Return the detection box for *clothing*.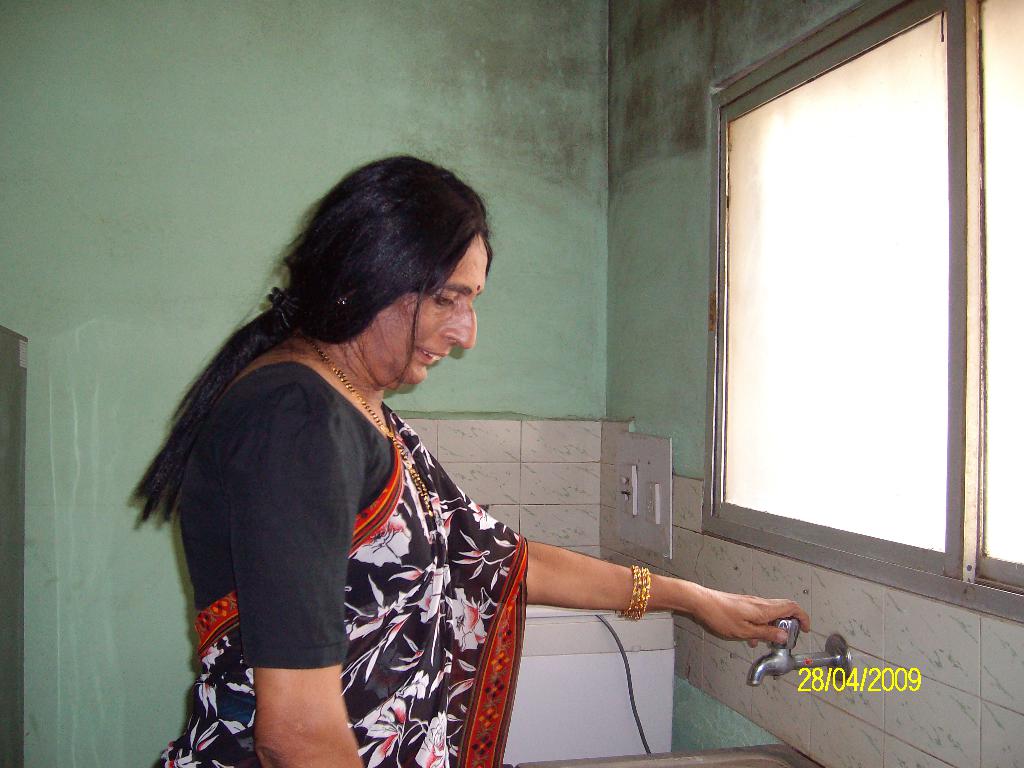
156/290/565/740.
